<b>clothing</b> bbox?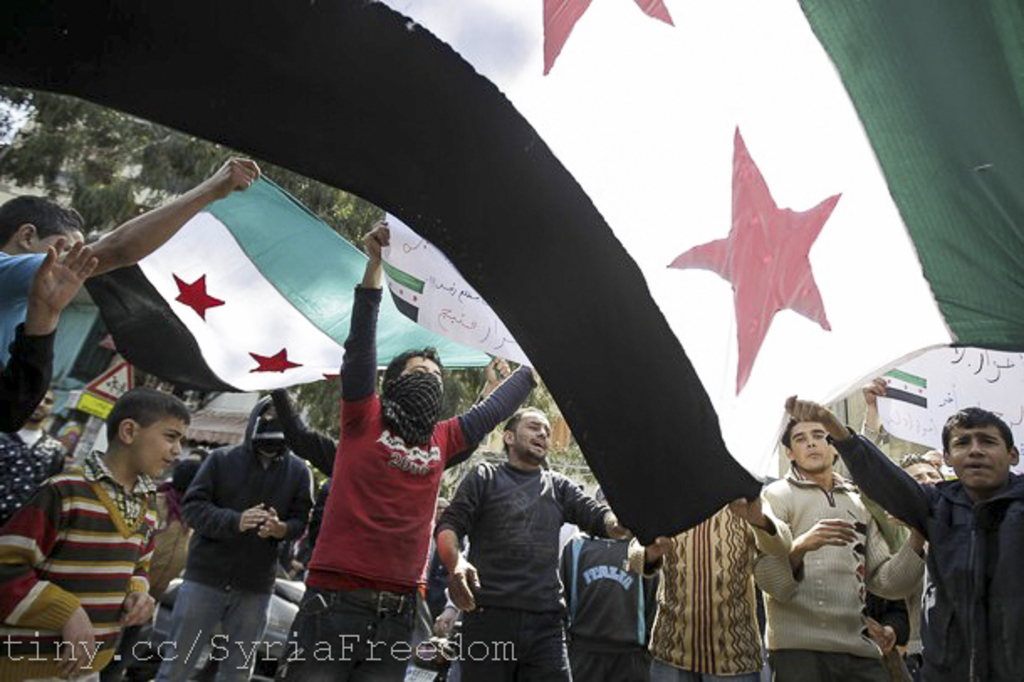
[left=0, top=447, right=153, bottom=680]
